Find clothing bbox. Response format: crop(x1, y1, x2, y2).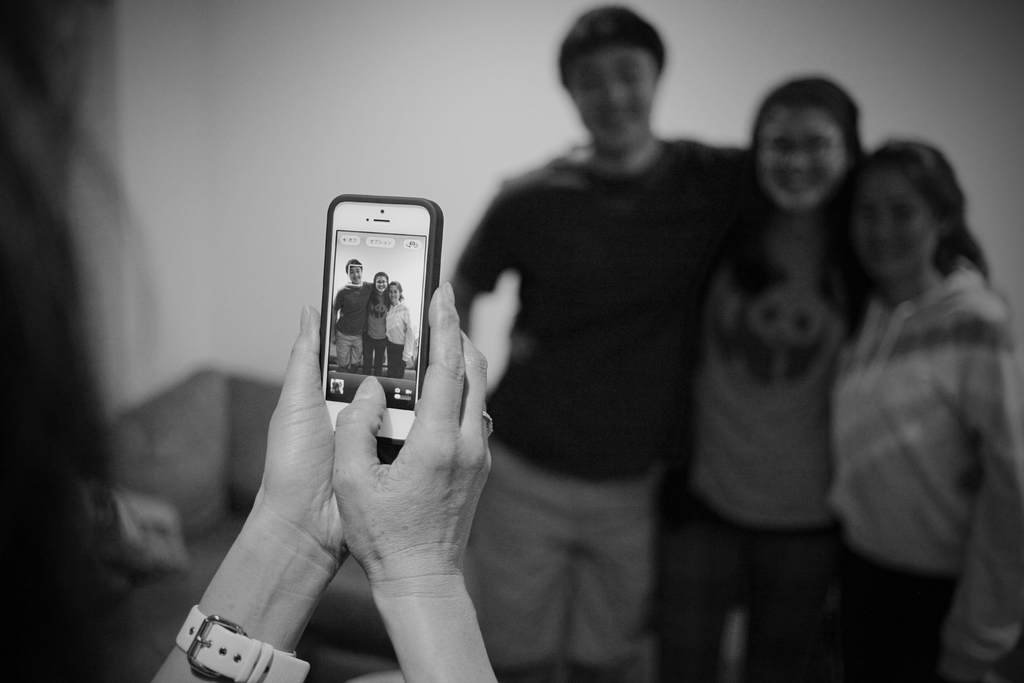
crop(330, 282, 372, 365).
